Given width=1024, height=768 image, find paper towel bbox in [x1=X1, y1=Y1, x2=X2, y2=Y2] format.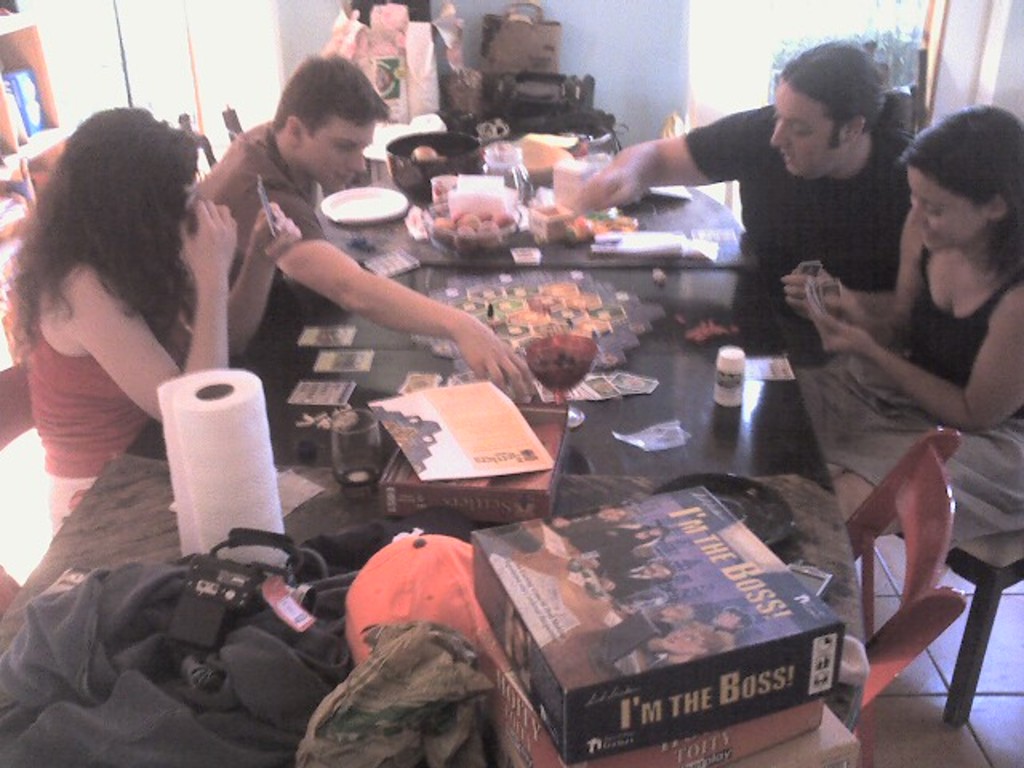
[x1=157, y1=368, x2=291, y2=579].
